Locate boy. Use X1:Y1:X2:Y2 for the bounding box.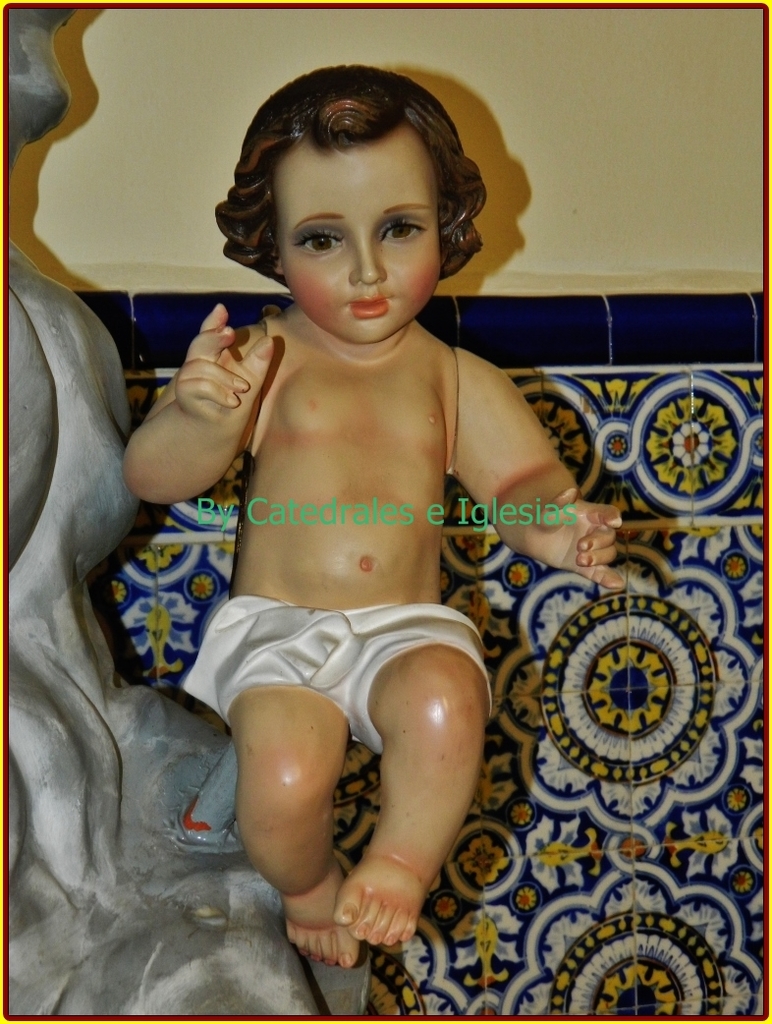
104:54:634:965.
